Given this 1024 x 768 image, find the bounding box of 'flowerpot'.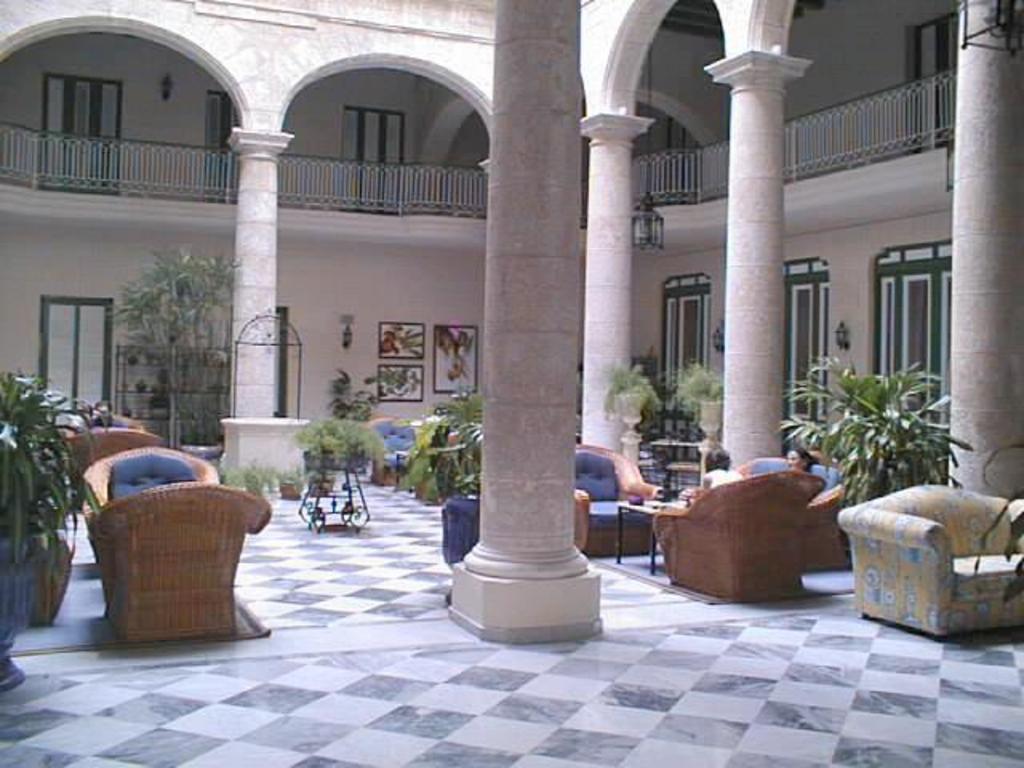
693/395/725/435.
